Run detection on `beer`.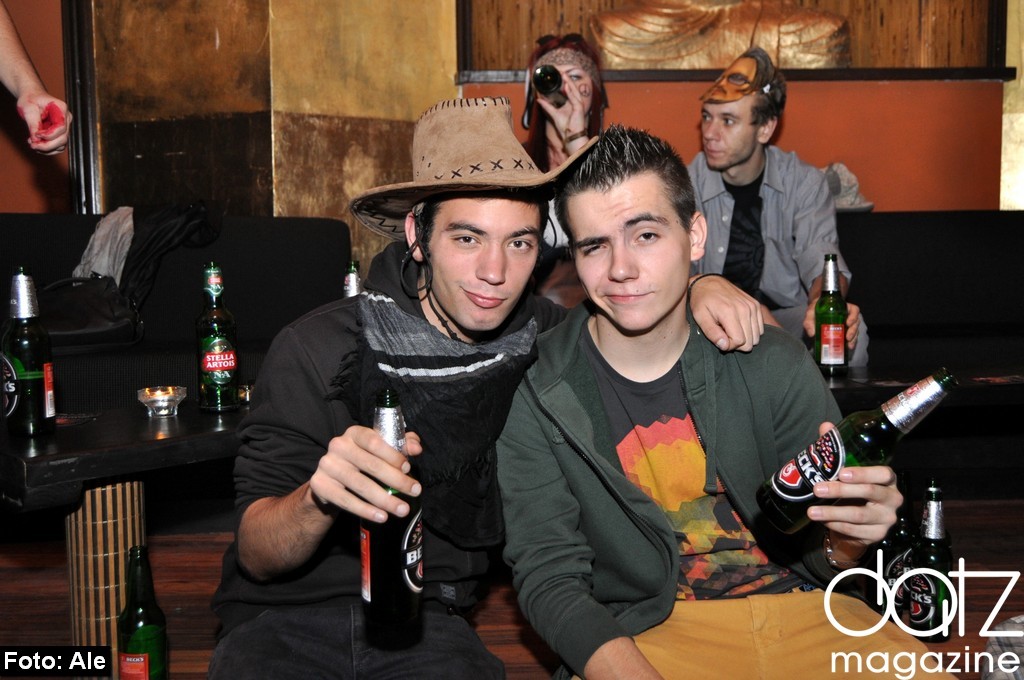
Result: (343,257,361,301).
